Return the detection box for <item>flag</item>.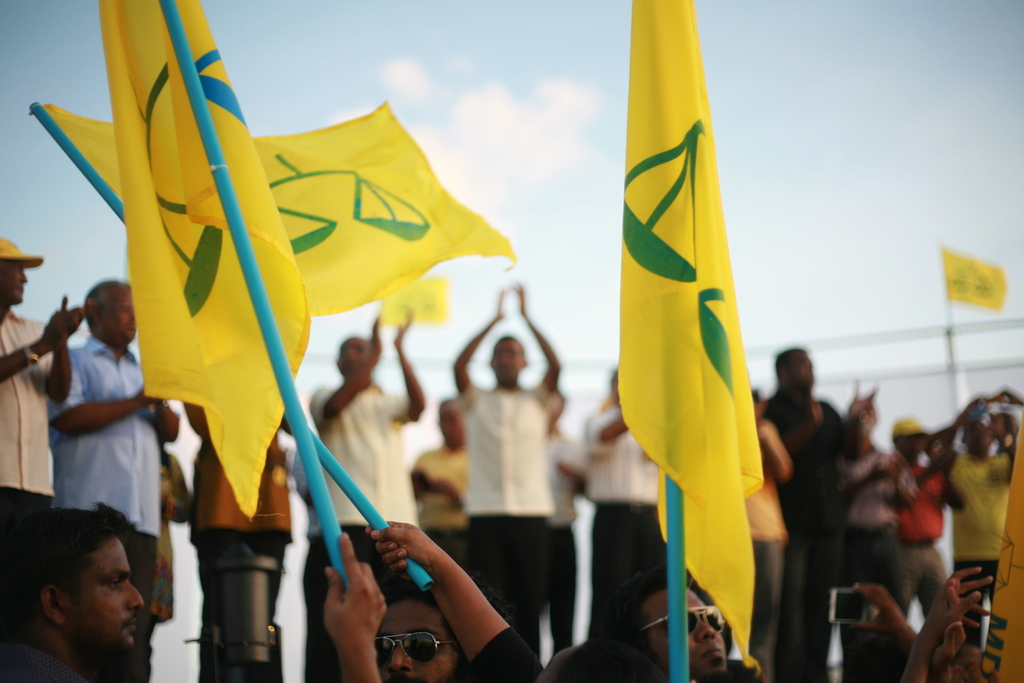
[left=93, top=0, right=312, bottom=523].
